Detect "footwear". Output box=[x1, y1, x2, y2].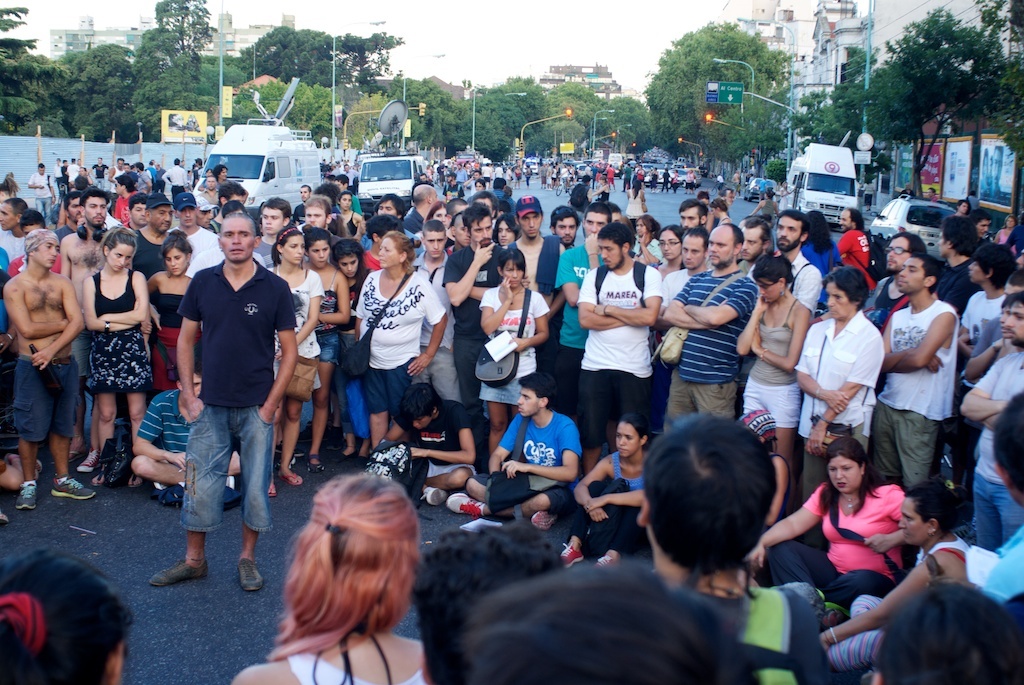
box=[301, 455, 323, 472].
